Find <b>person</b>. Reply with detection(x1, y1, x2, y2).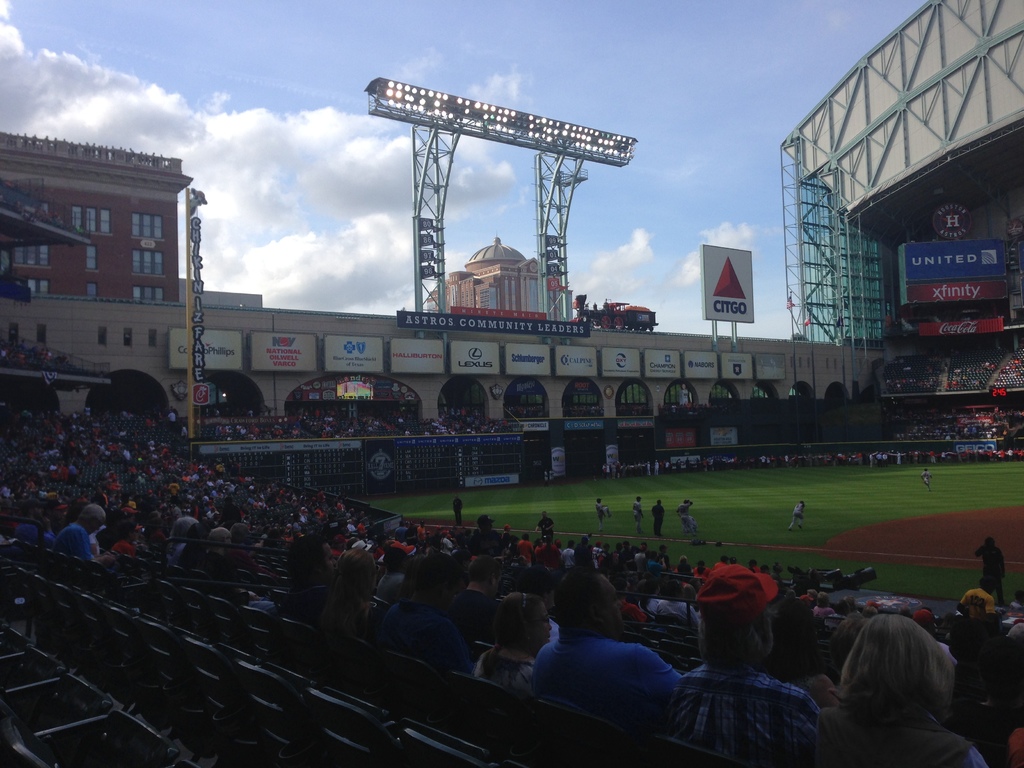
detection(632, 495, 644, 529).
